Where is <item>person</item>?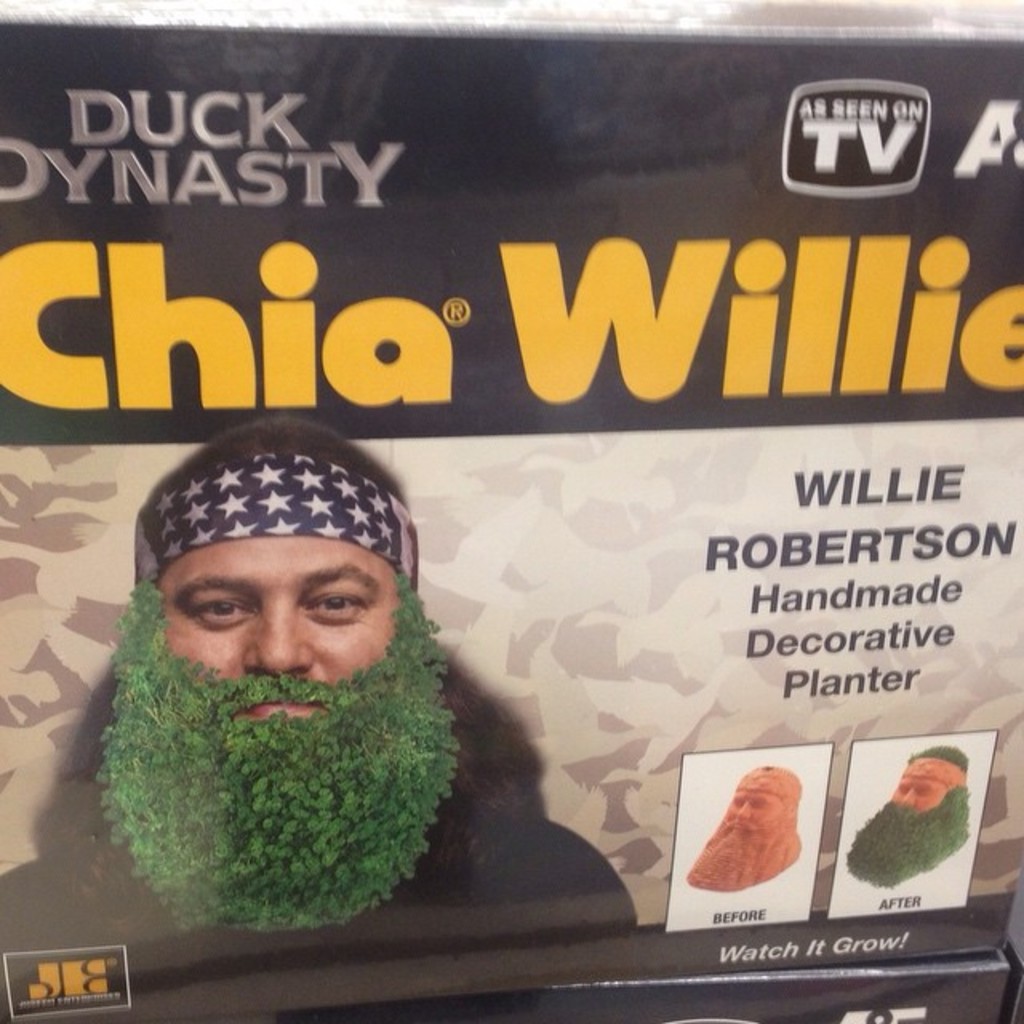
box(0, 413, 648, 968).
